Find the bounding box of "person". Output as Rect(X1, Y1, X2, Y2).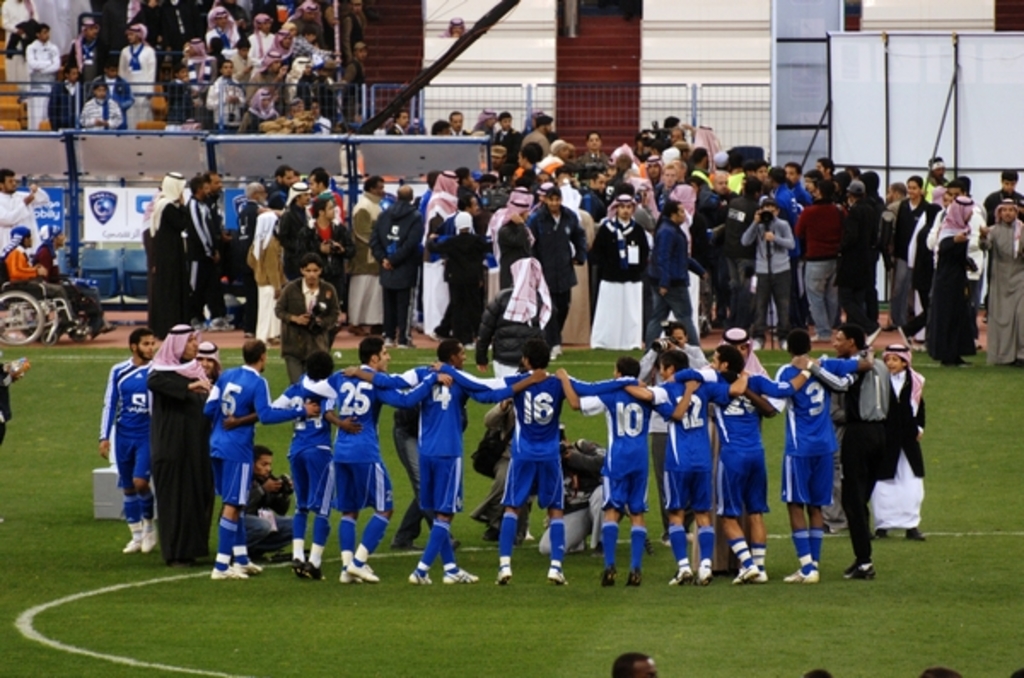
Rect(237, 53, 292, 111).
